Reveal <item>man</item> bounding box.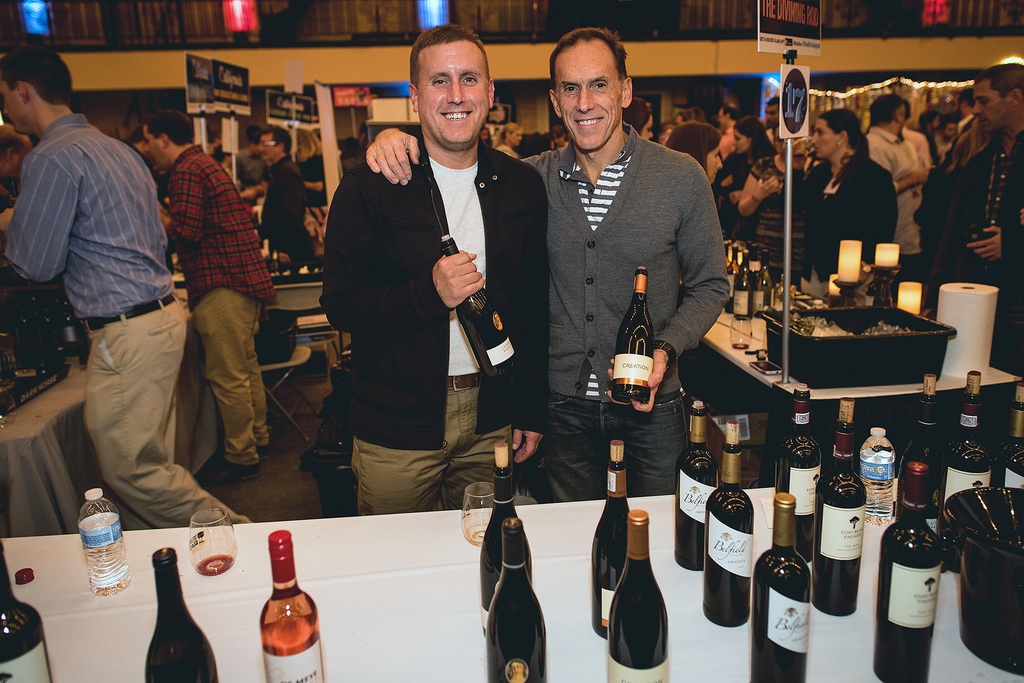
Revealed: box=[938, 62, 1023, 378].
